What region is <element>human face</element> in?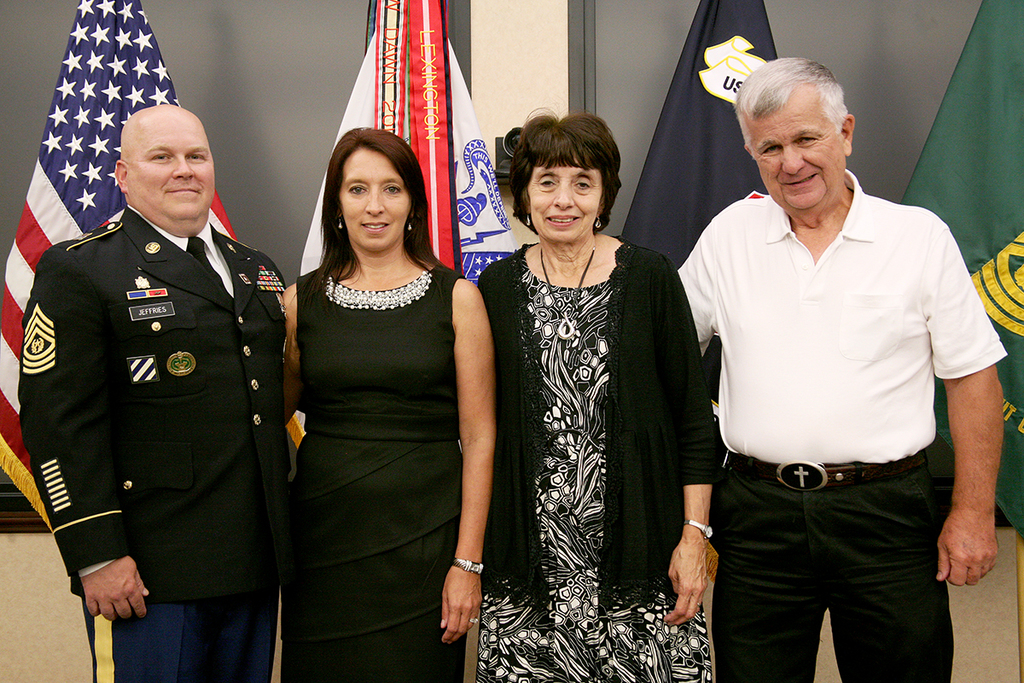
x1=337 y1=149 x2=409 y2=248.
